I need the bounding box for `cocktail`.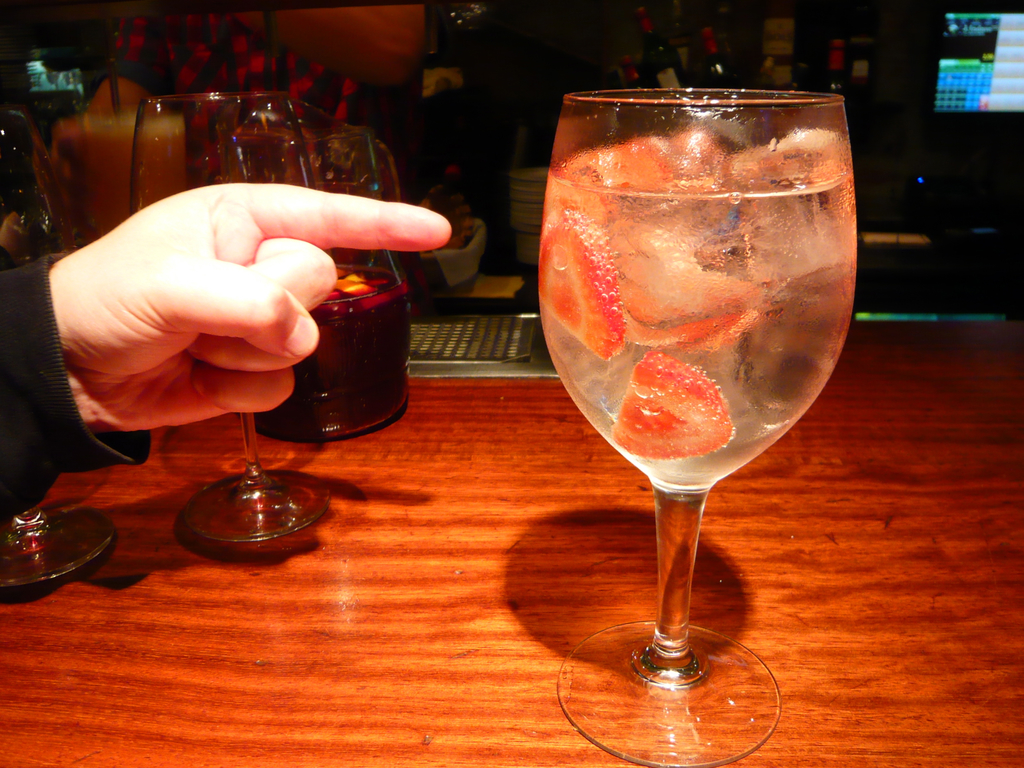
Here it is: region(547, 28, 863, 698).
